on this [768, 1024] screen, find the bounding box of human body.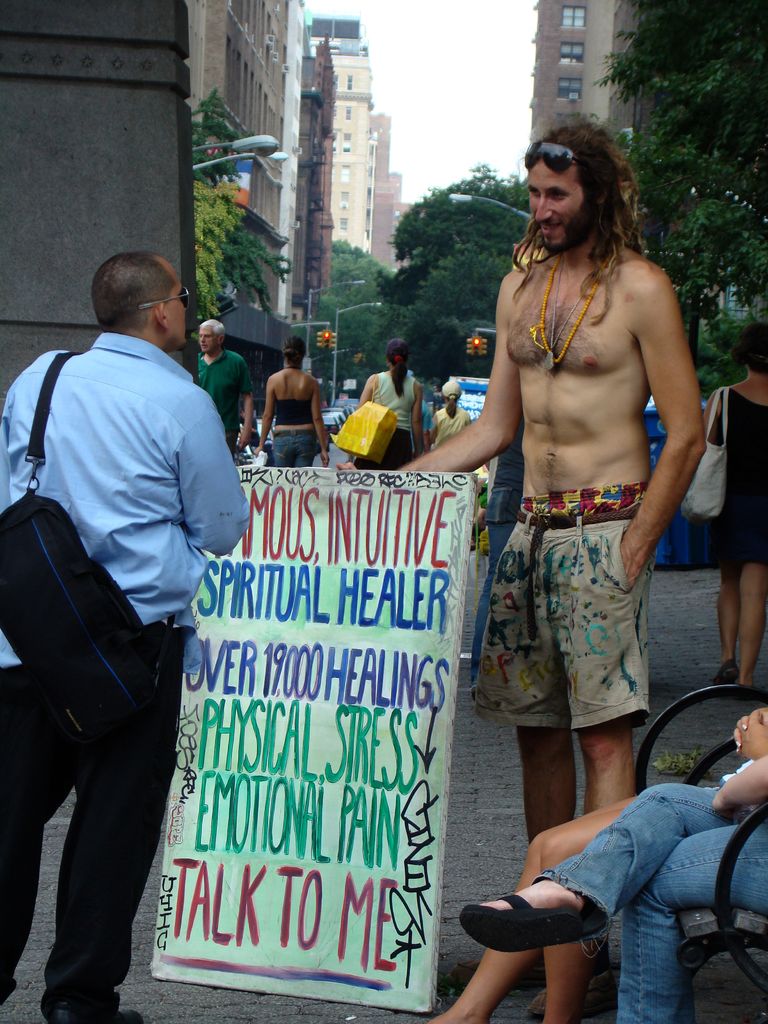
Bounding box: [x1=260, y1=337, x2=330, y2=460].
